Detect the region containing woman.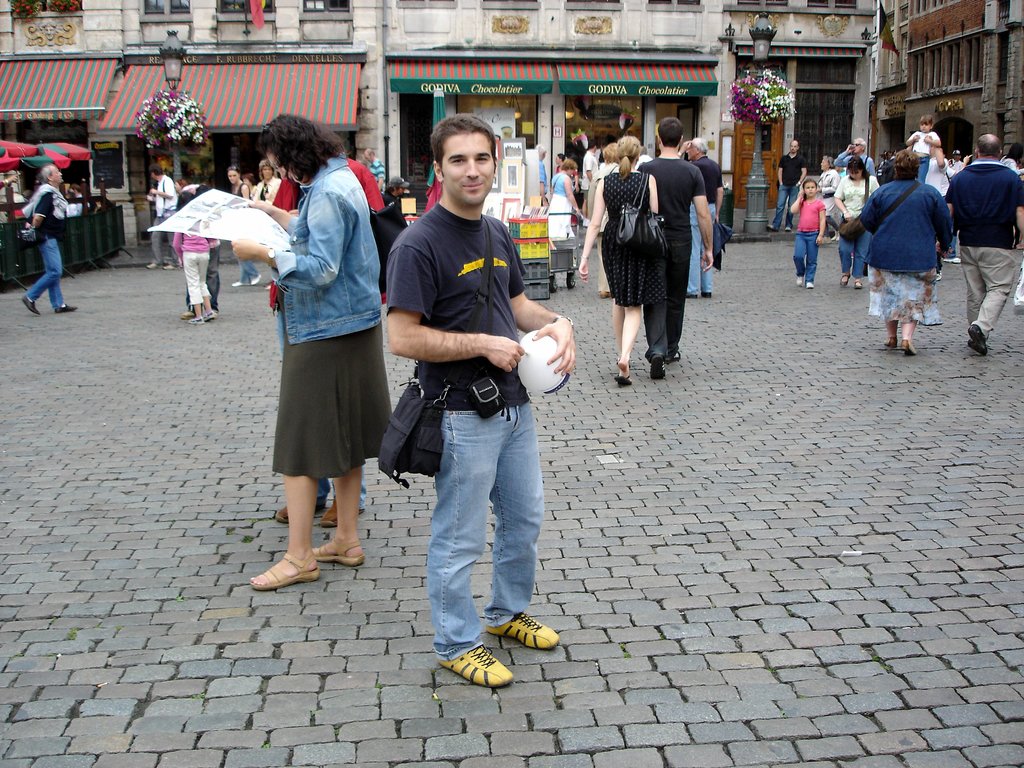
BBox(578, 137, 672, 386).
